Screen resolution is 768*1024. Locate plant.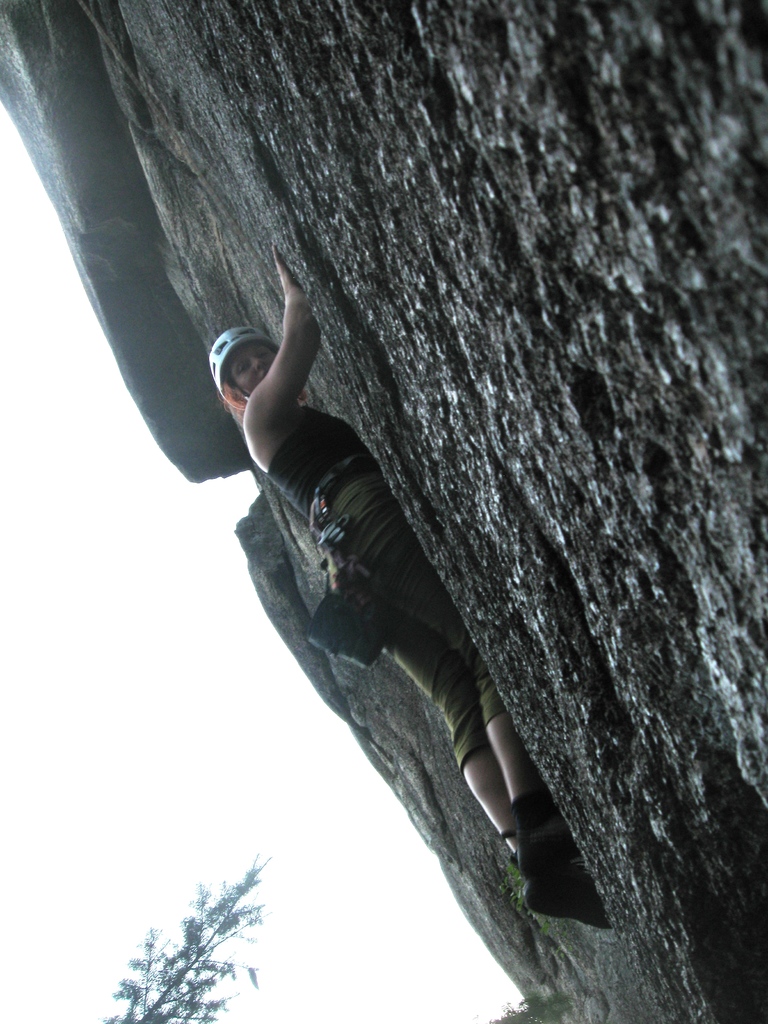
{"left": 481, "top": 994, "right": 569, "bottom": 1023}.
